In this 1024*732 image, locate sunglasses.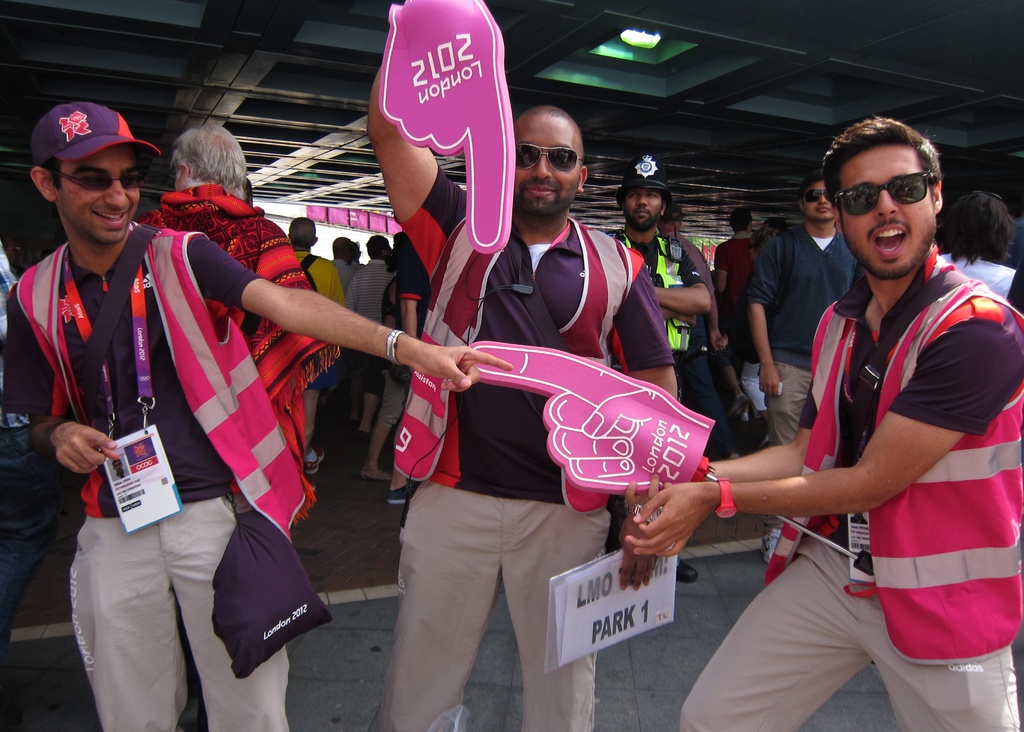
Bounding box: 805/191/833/206.
